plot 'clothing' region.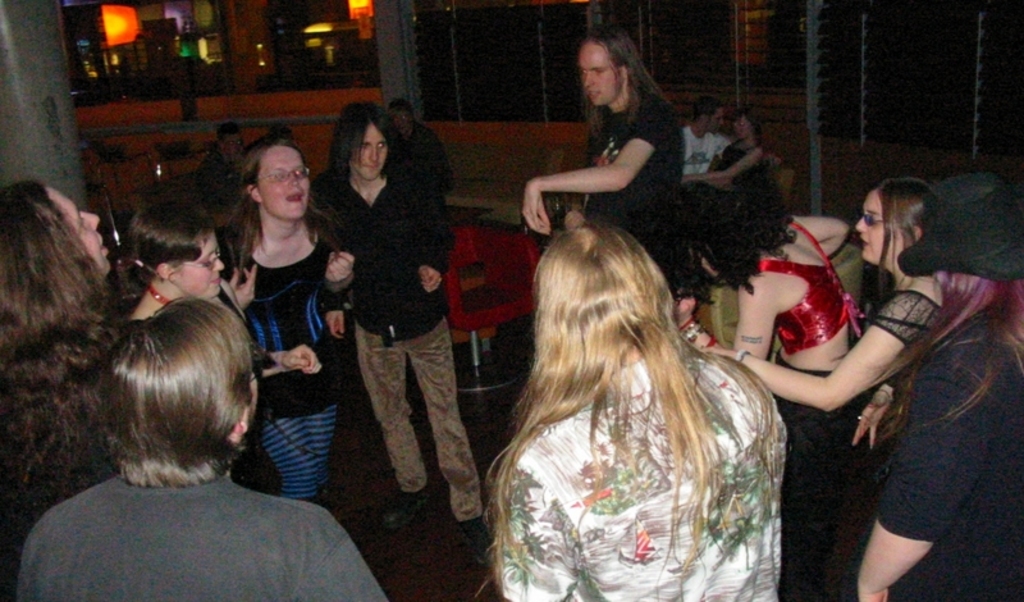
Plotted at (584, 91, 672, 274).
